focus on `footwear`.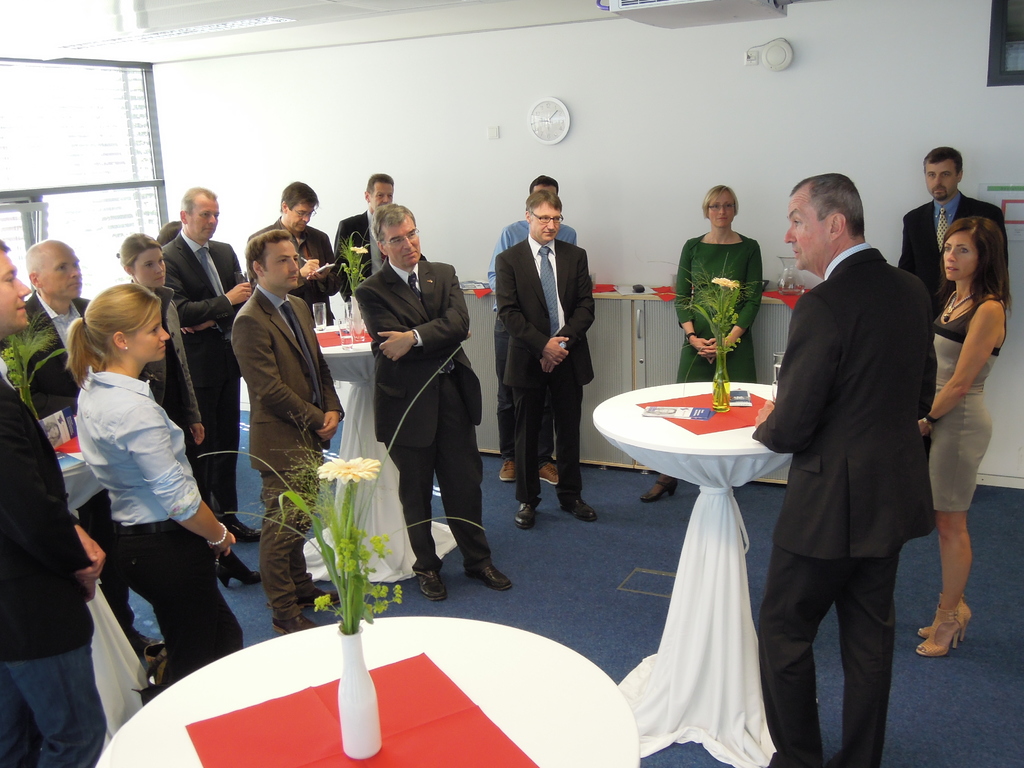
Focused at 519/497/535/529.
